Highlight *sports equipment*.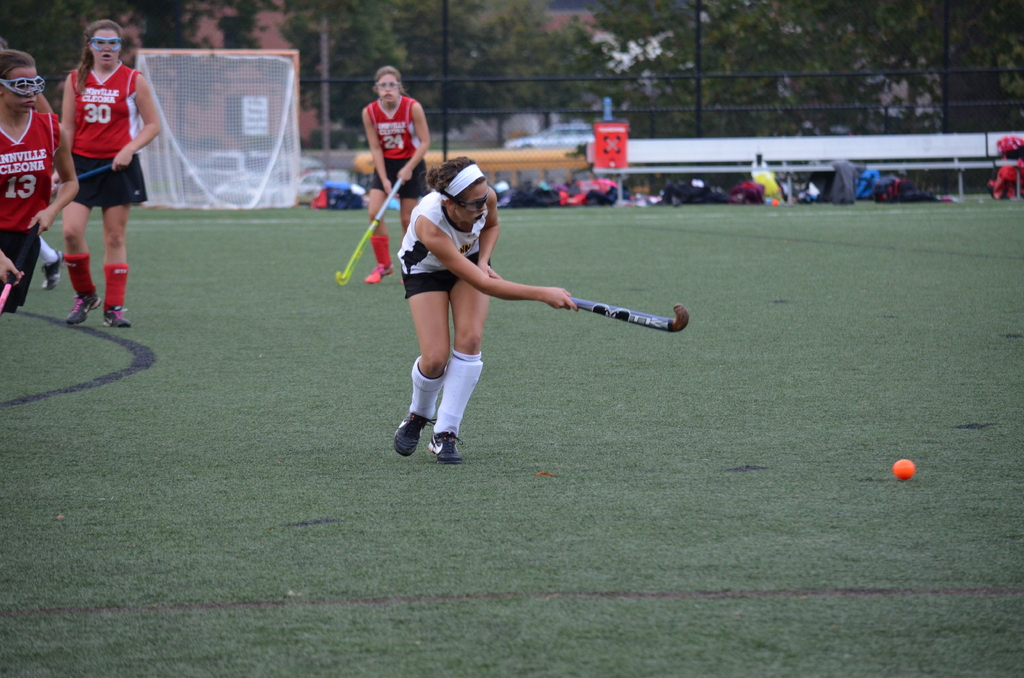
Highlighted region: left=575, top=296, right=689, bottom=334.
